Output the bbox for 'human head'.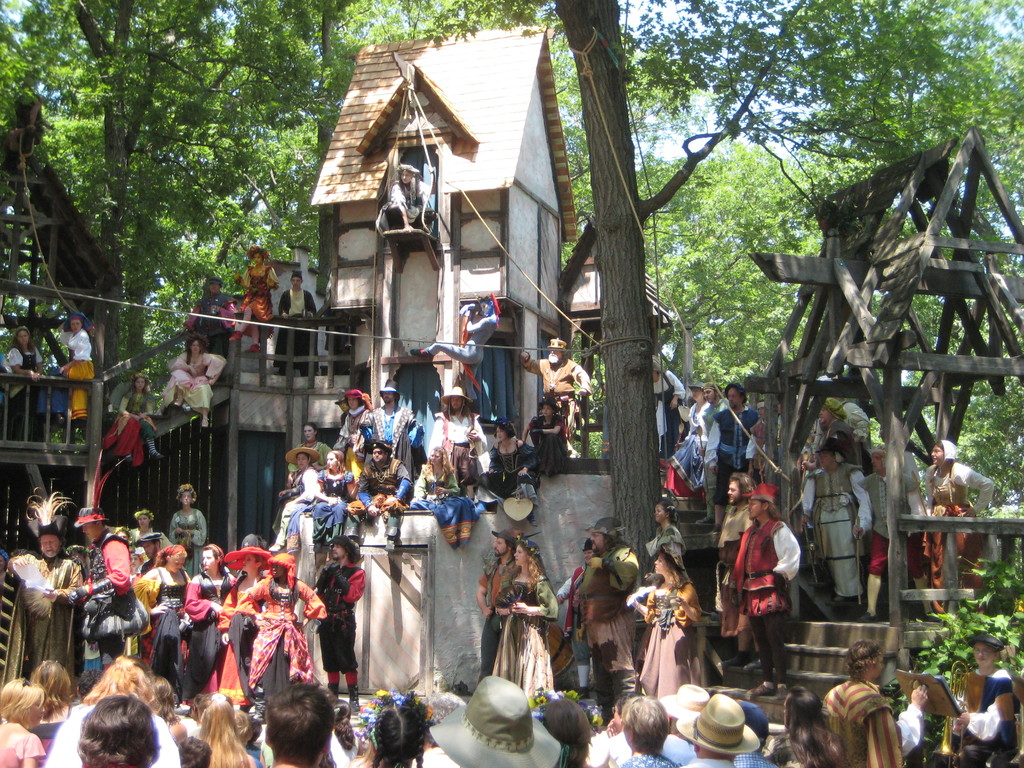
[285,446,319,470].
